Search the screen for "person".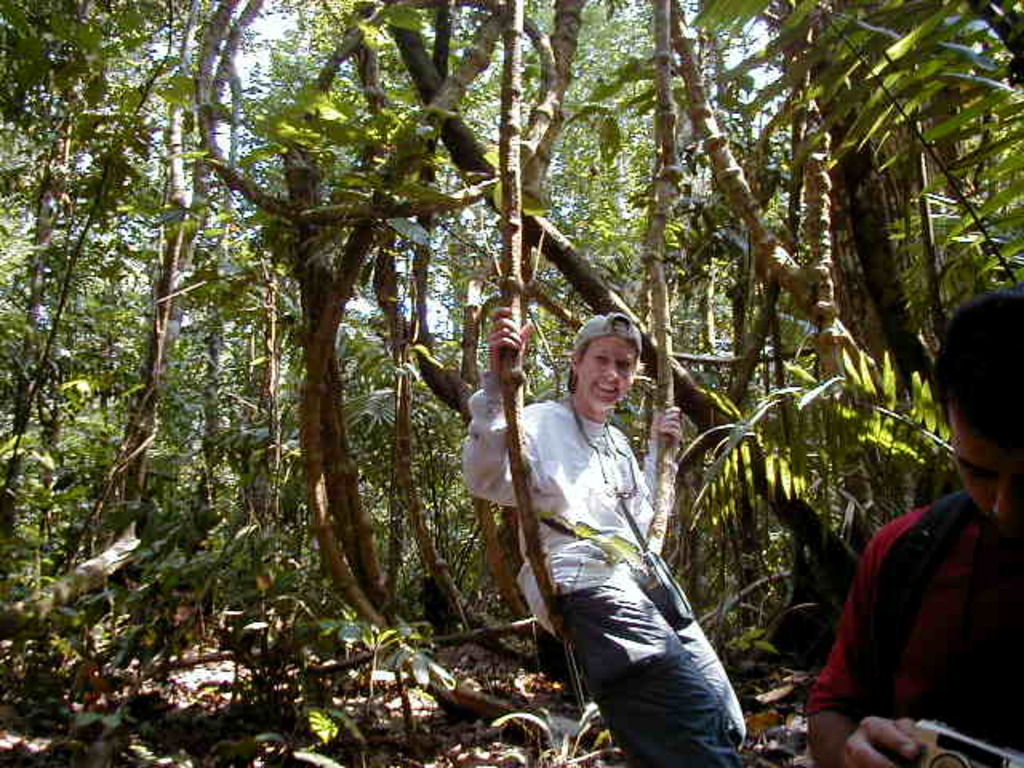
Found at [x1=816, y1=282, x2=1022, y2=766].
